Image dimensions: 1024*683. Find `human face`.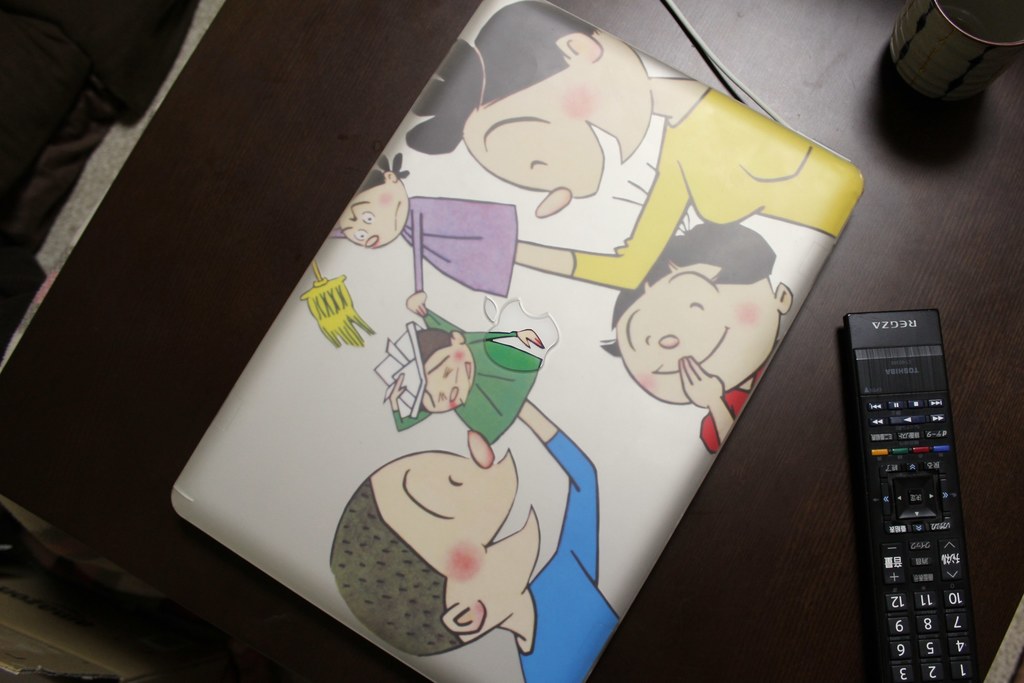
x1=460 y1=63 x2=650 y2=217.
